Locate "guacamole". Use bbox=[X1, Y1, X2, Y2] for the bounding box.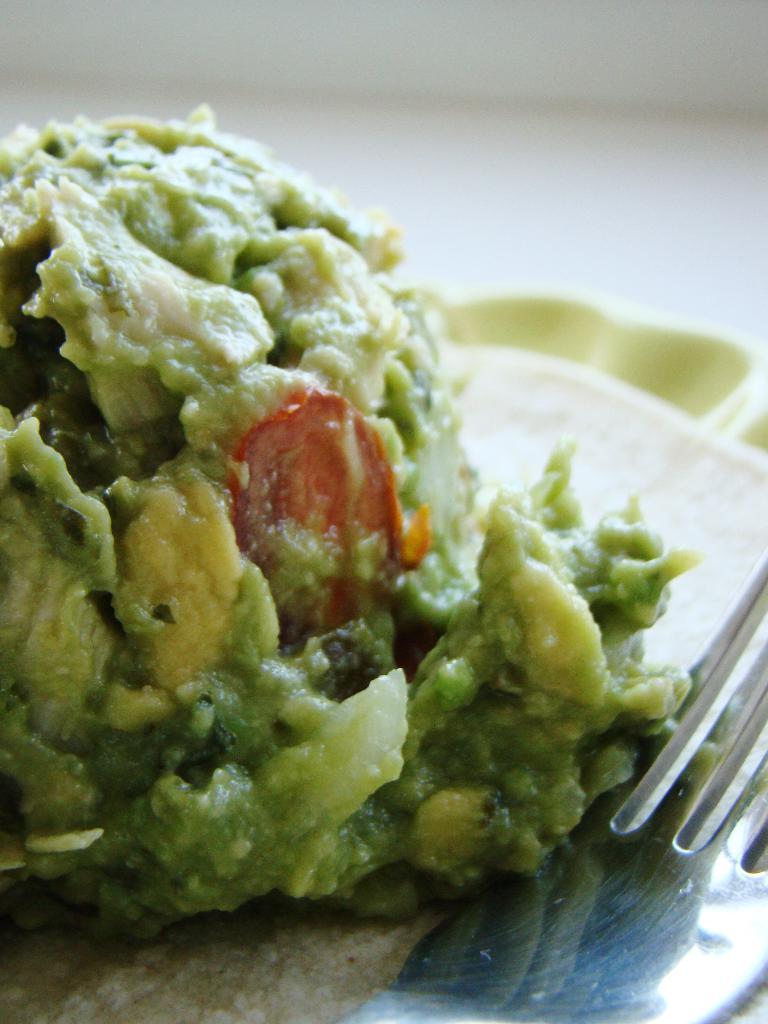
bbox=[0, 81, 740, 951].
